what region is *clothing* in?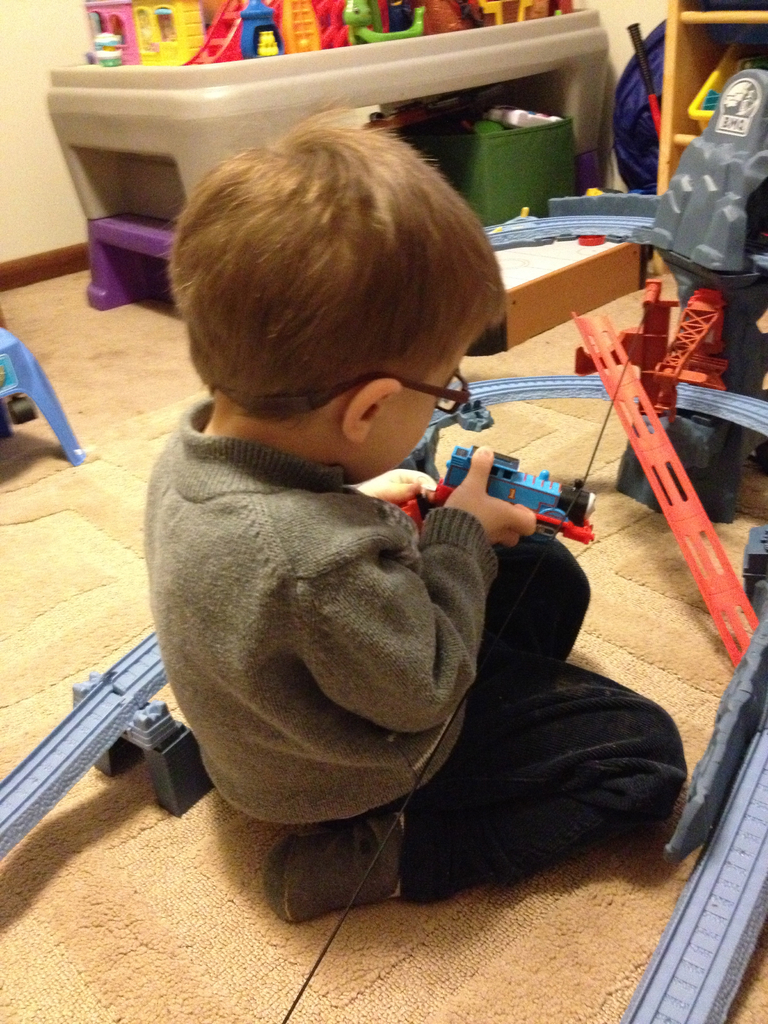
Rect(154, 392, 543, 879).
